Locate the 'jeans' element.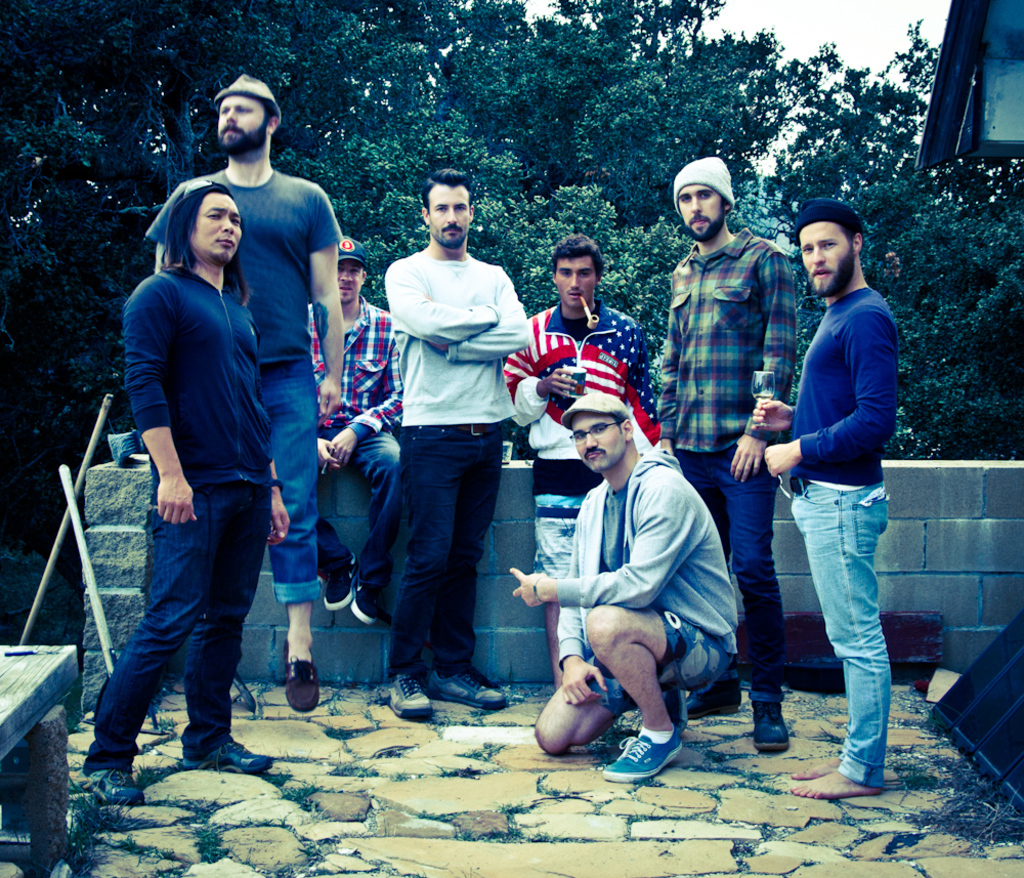
Element bbox: <bbox>779, 471, 913, 805</bbox>.
